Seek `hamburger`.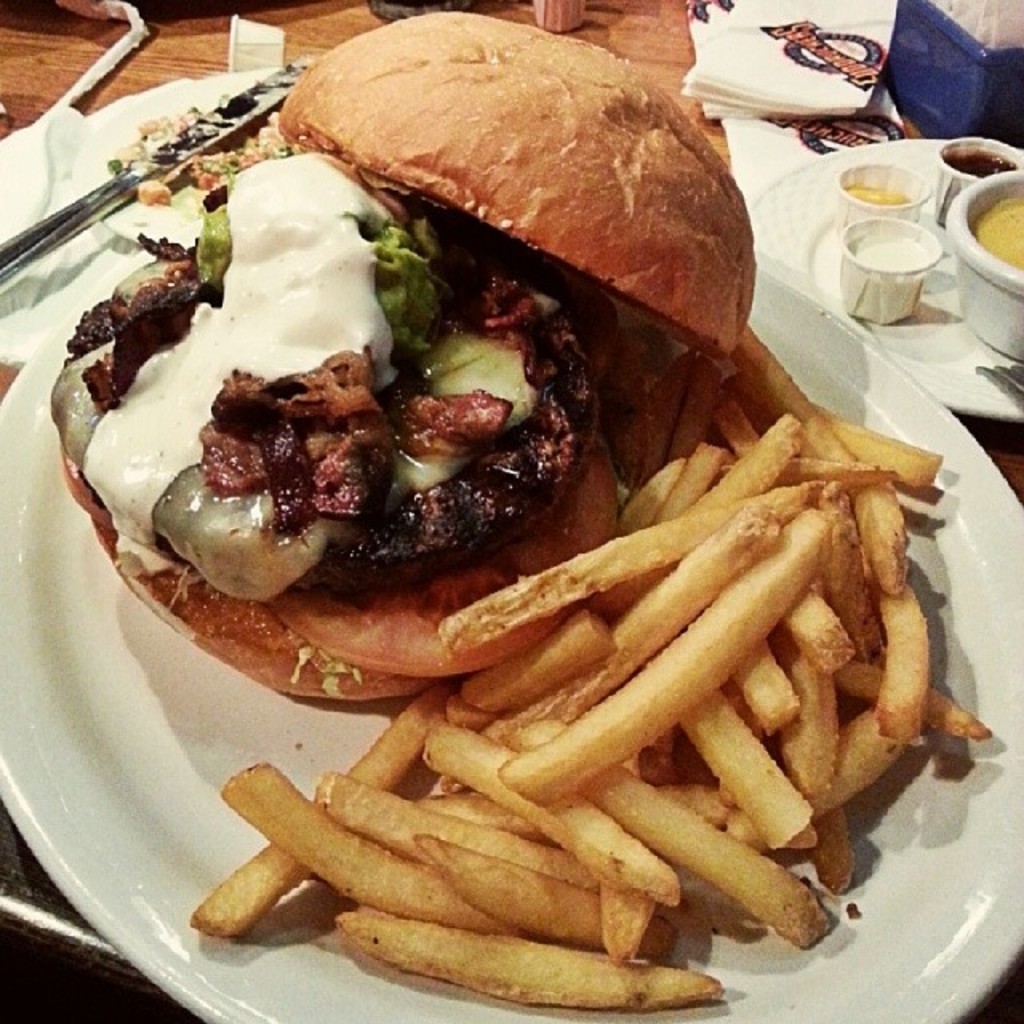
detection(51, 10, 762, 699).
